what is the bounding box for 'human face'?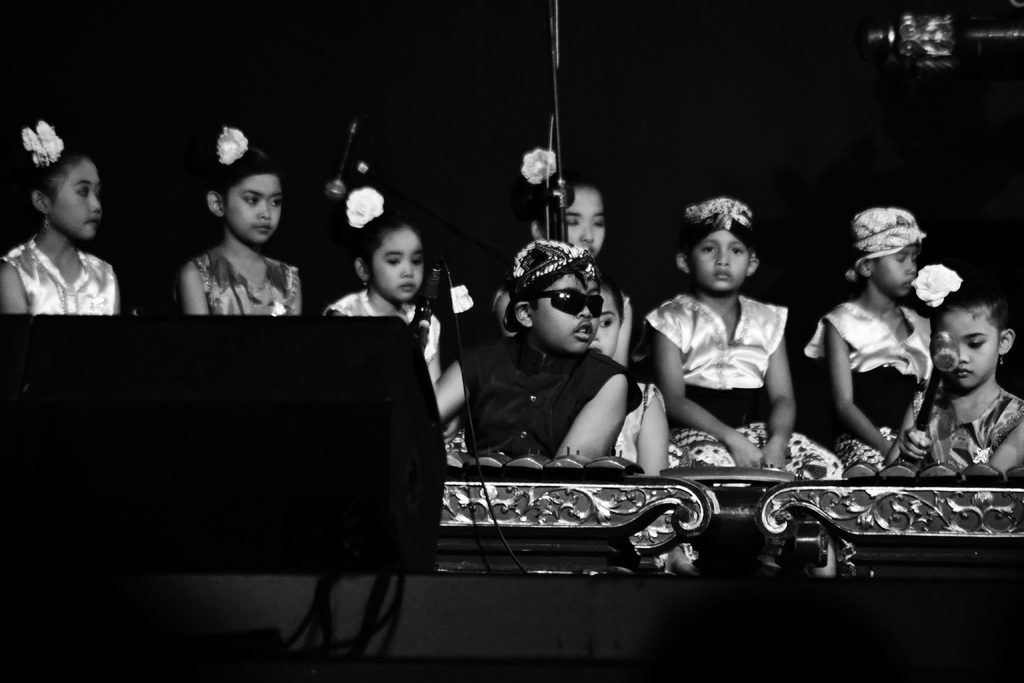
box(224, 173, 283, 243).
